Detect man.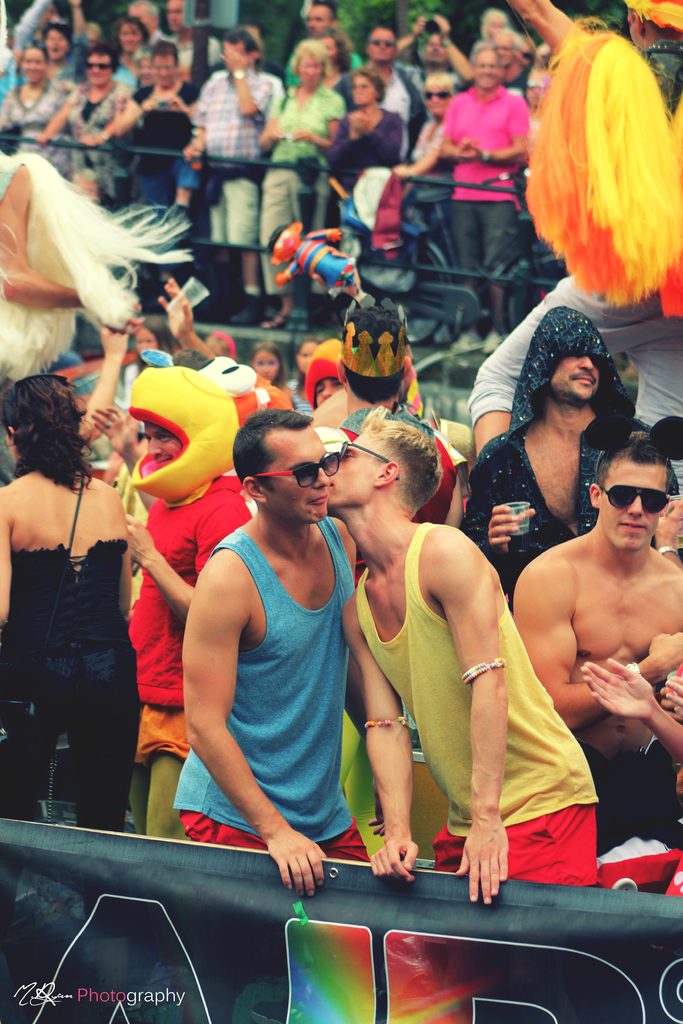
Detected at (left=287, top=1, right=370, bottom=95).
